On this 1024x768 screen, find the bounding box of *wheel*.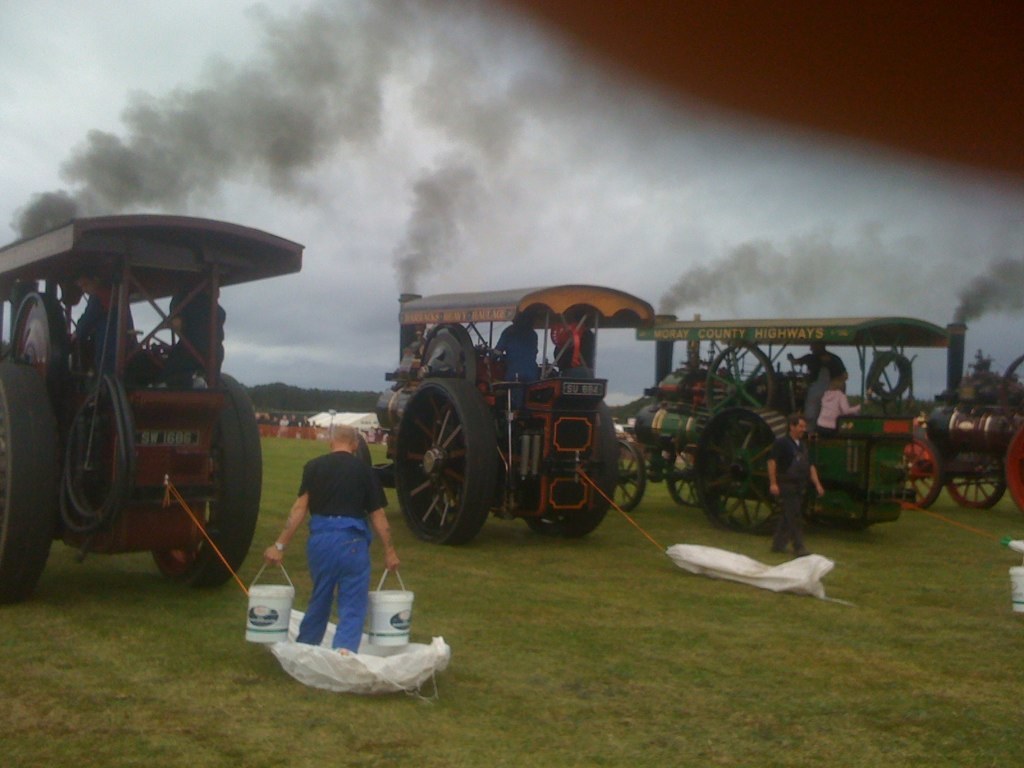
Bounding box: box(614, 439, 645, 512).
